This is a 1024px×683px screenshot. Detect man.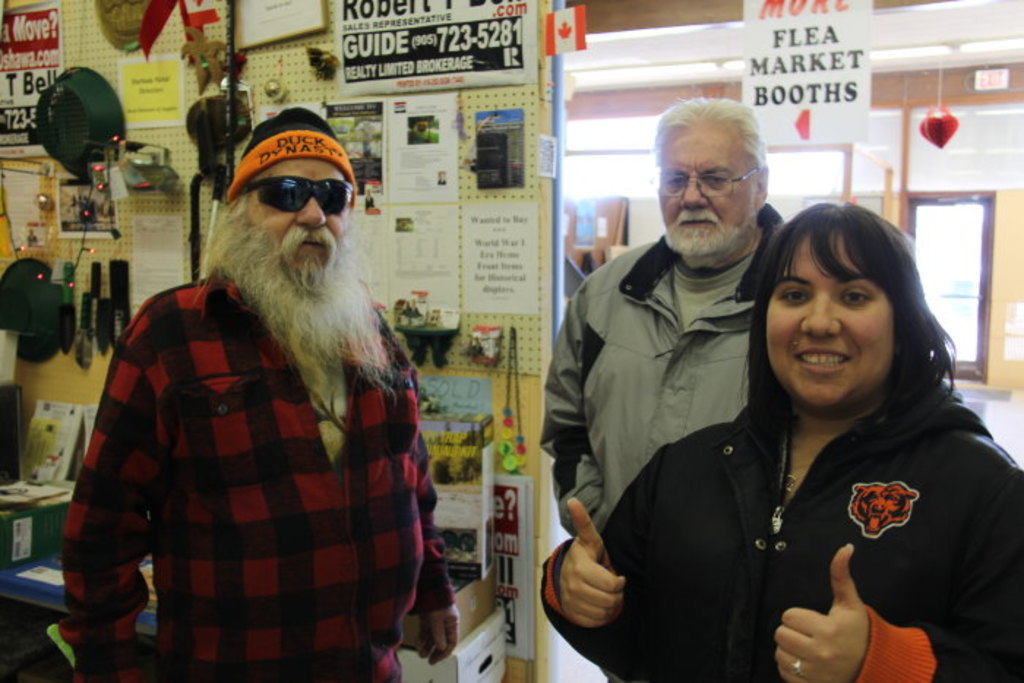
75 108 449 673.
